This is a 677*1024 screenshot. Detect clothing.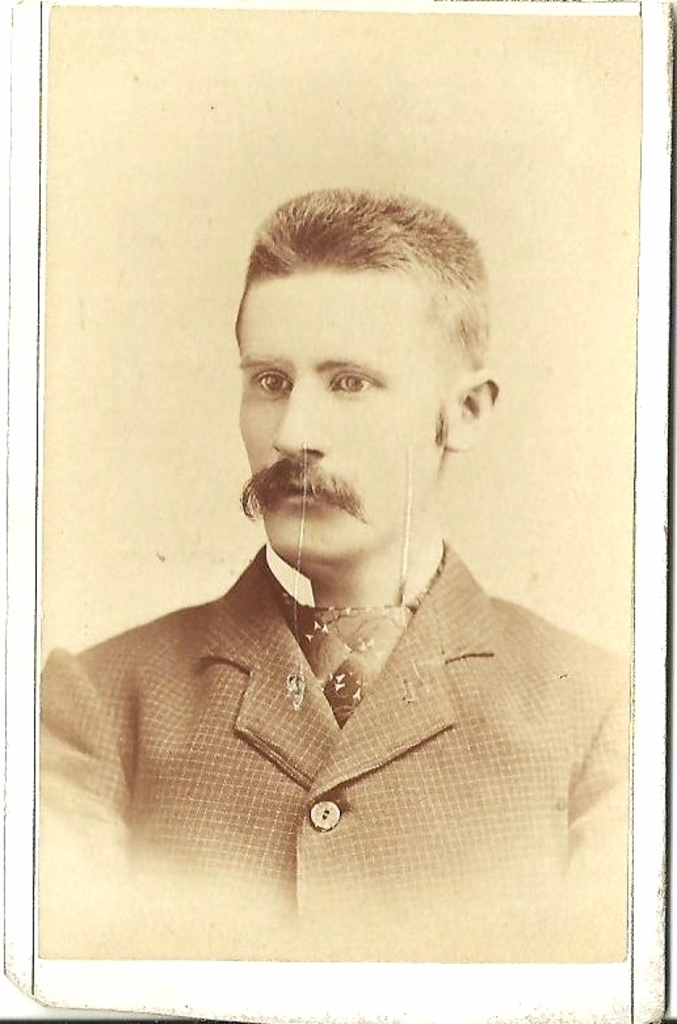
l=41, t=527, r=577, b=893.
